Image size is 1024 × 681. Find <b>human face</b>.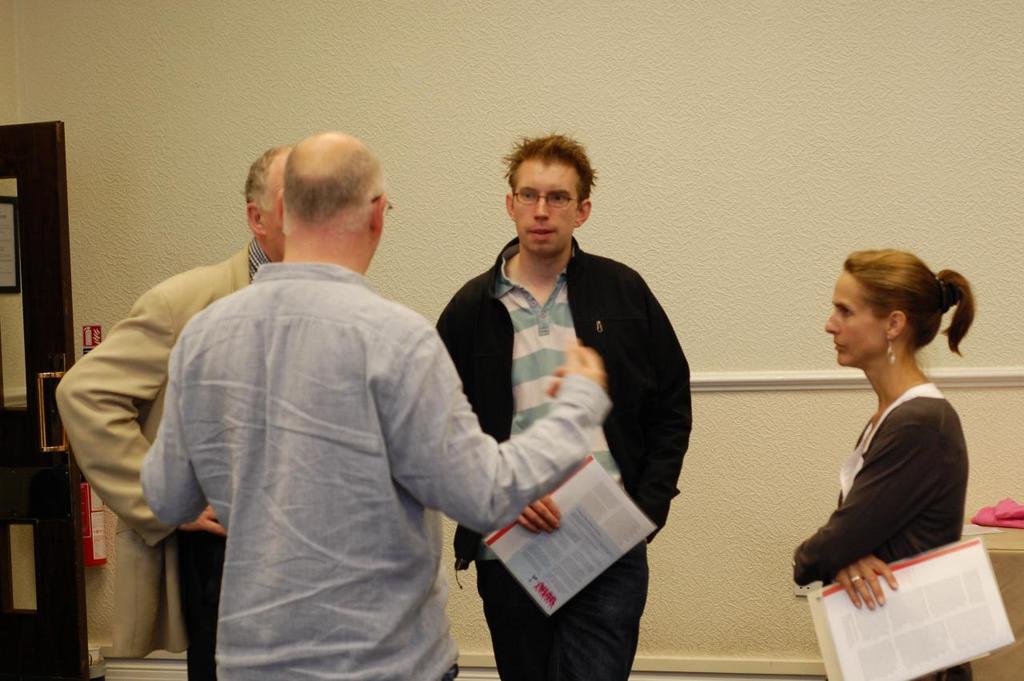
detection(824, 266, 881, 366).
